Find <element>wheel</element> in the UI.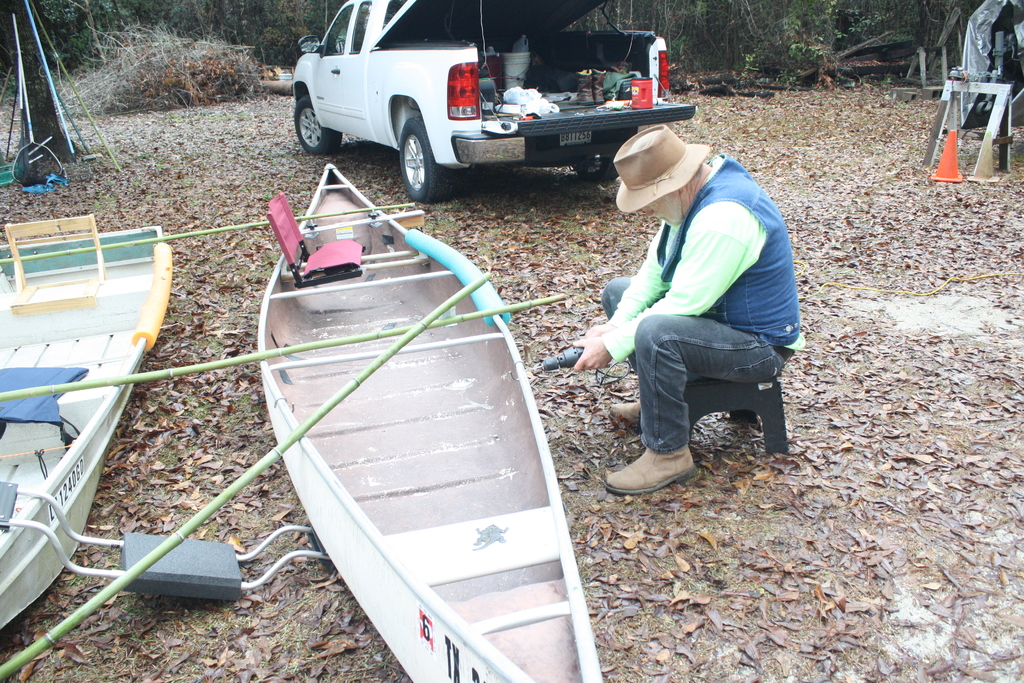
UI element at 570/158/614/182.
